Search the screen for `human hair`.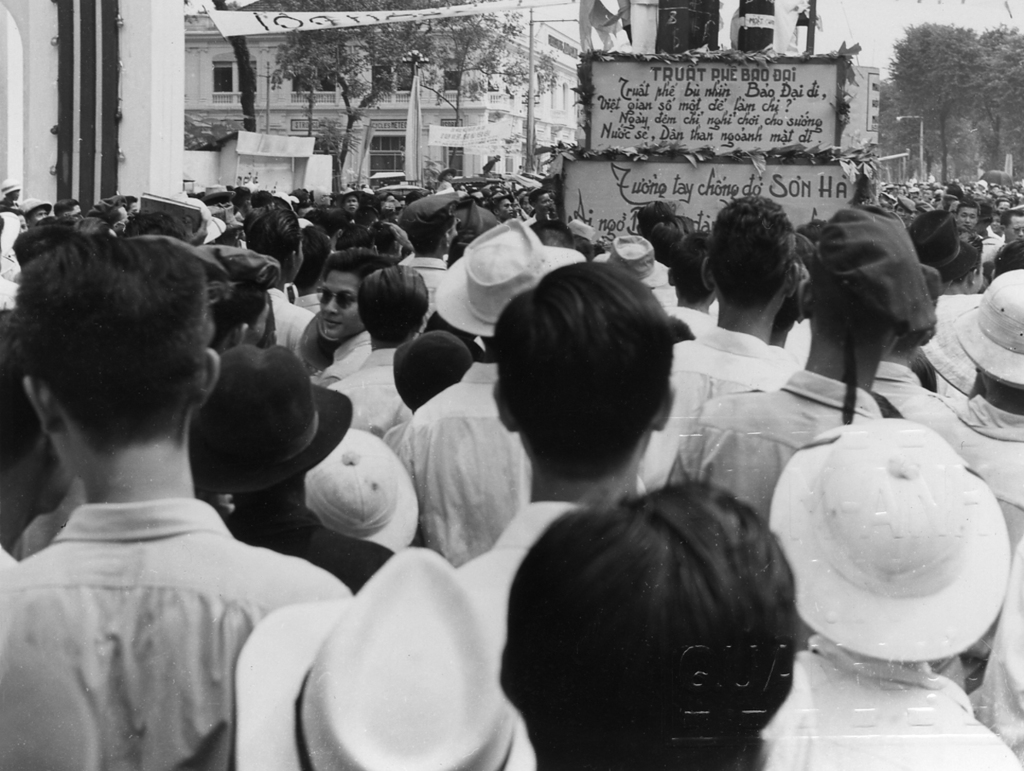
Found at select_region(0, 174, 1023, 265).
